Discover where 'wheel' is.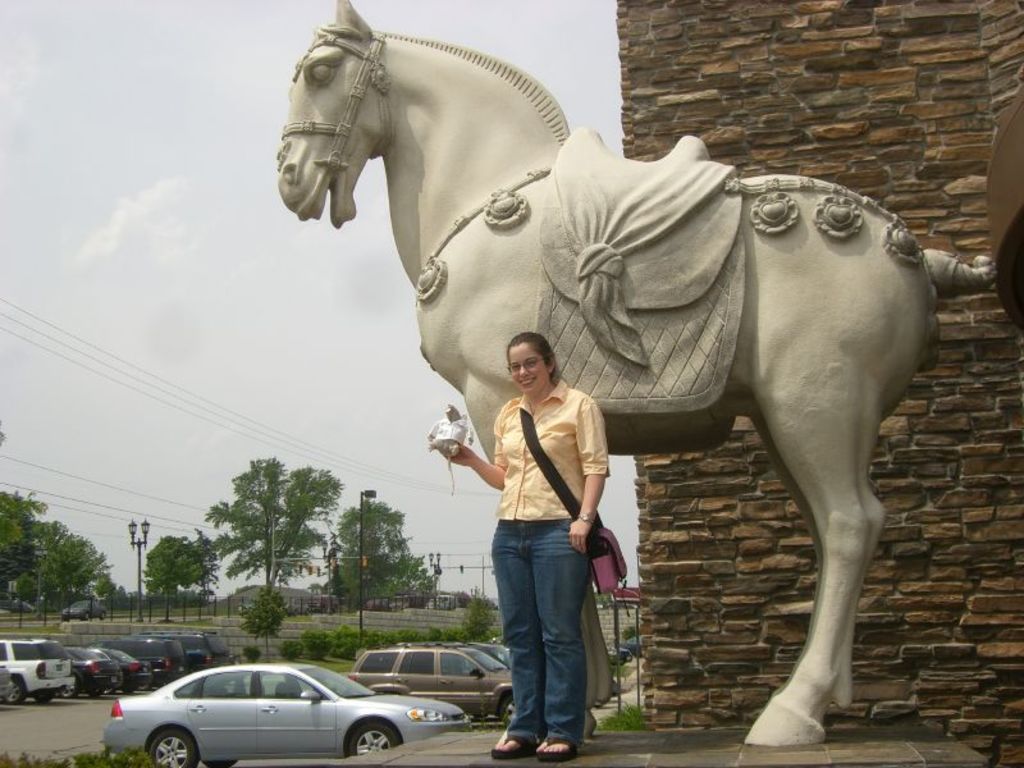
Discovered at Rect(141, 724, 200, 767).
